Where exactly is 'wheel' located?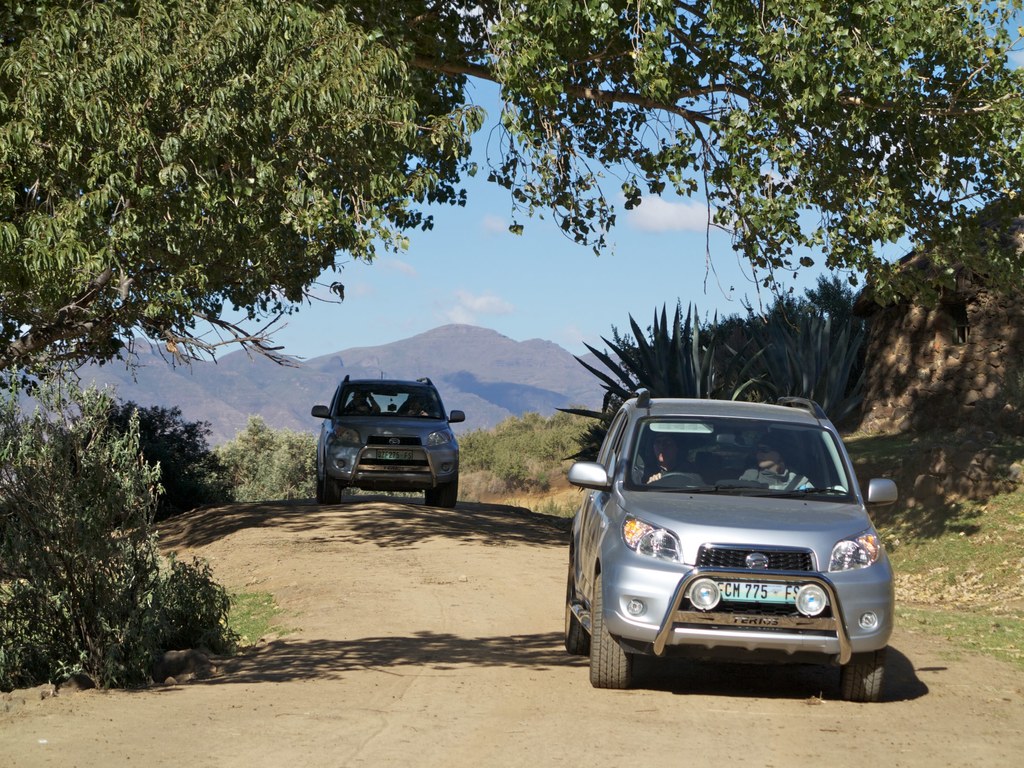
Its bounding box is {"x1": 436, "y1": 474, "x2": 460, "y2": 506}.
